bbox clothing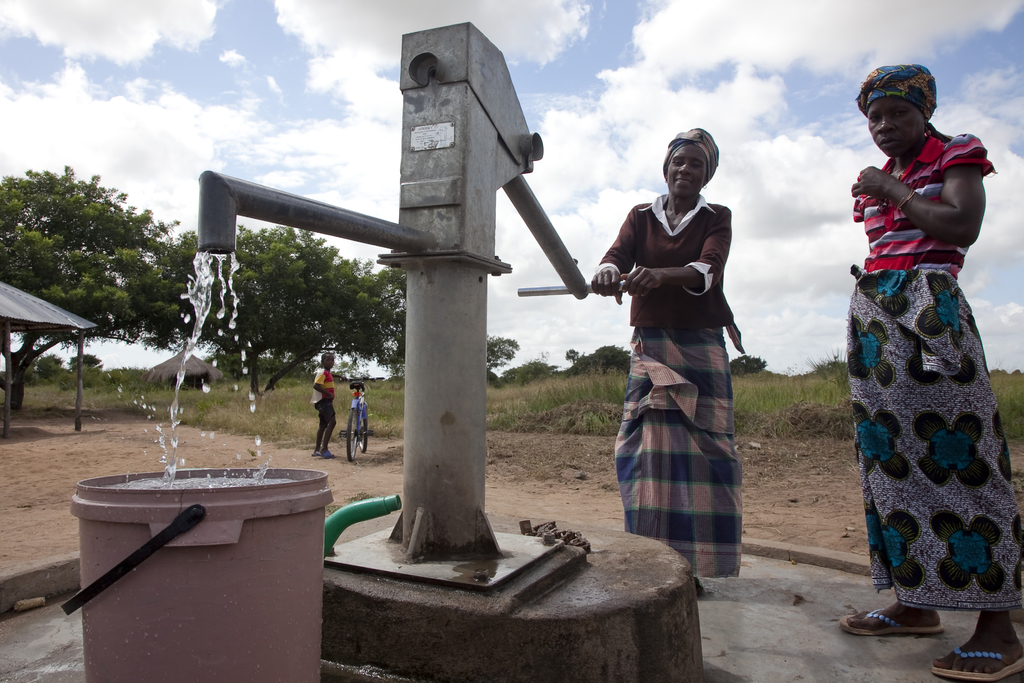
{"left": 850, "top": 128, "right": 999, "bottom": 261}
